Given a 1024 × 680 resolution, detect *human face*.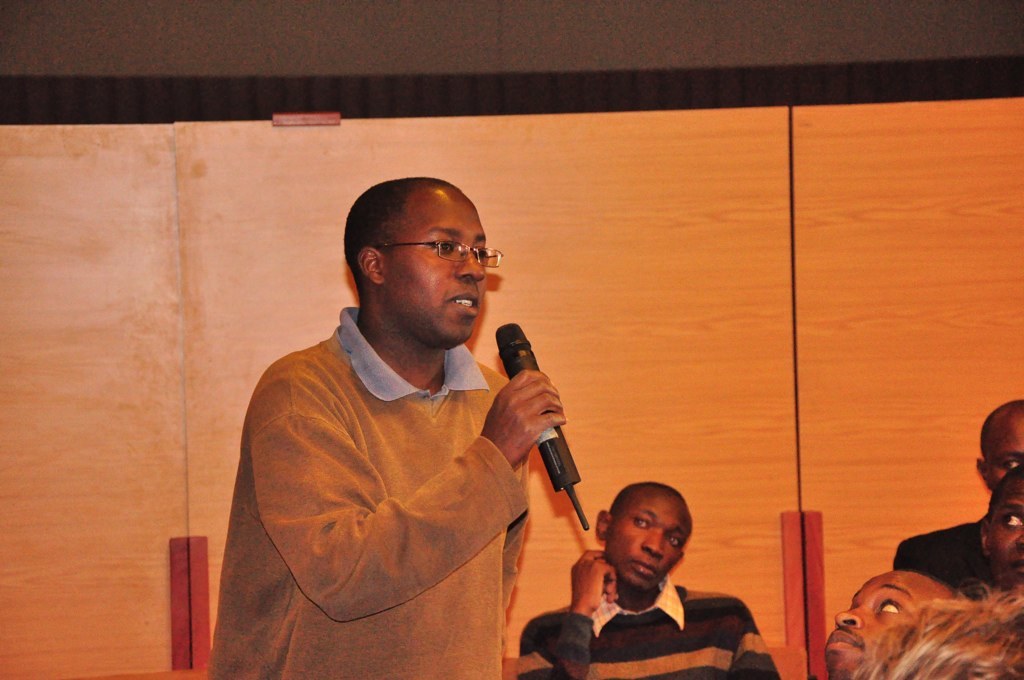
[x1=990, y1=416, x2=1023, y2=493].
